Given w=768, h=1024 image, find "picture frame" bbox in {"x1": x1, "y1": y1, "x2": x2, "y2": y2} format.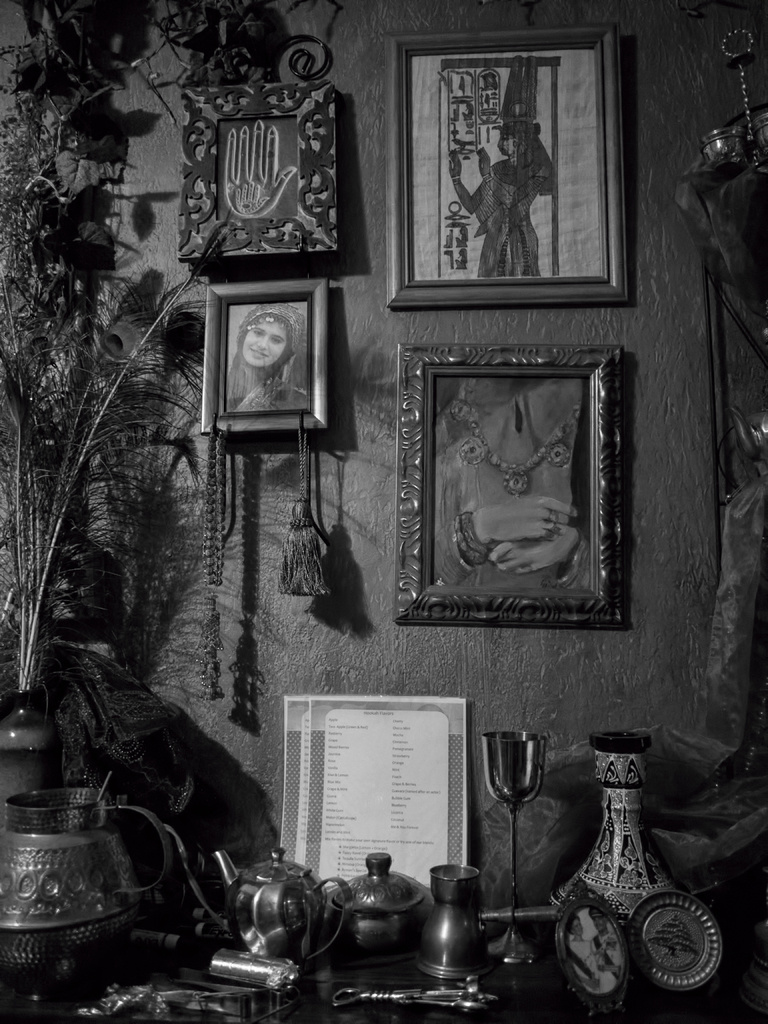
{"x1": 382, "y1": 22, "x2": 629, "y2": 307}.
